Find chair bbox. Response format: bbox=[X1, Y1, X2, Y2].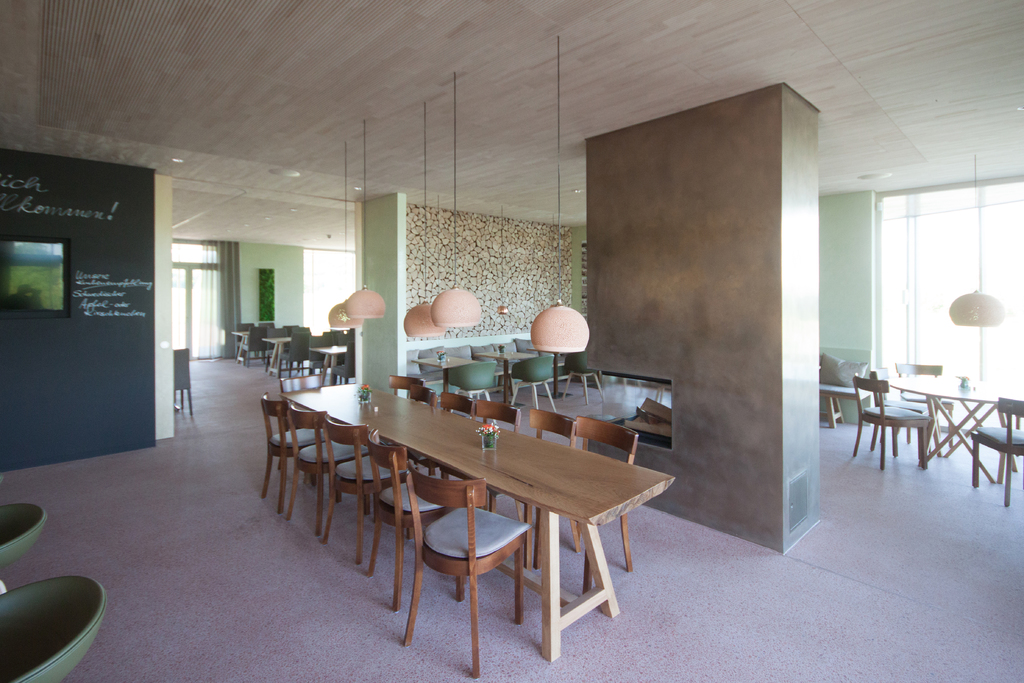
bbox=[315, 415, 412, 556].
